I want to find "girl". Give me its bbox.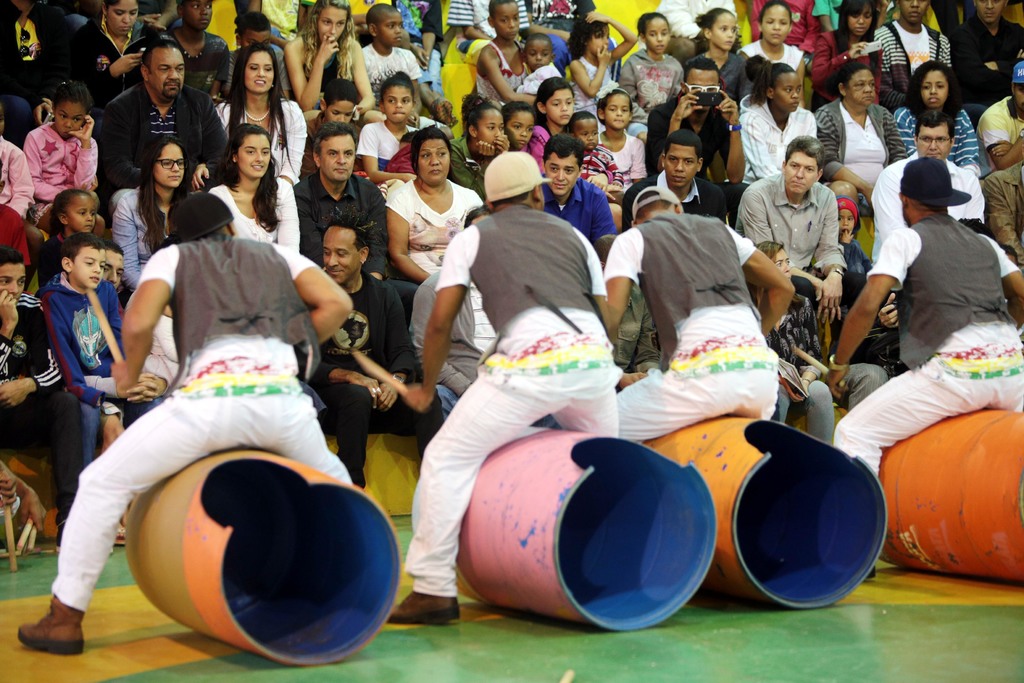
504:101:533:152.
